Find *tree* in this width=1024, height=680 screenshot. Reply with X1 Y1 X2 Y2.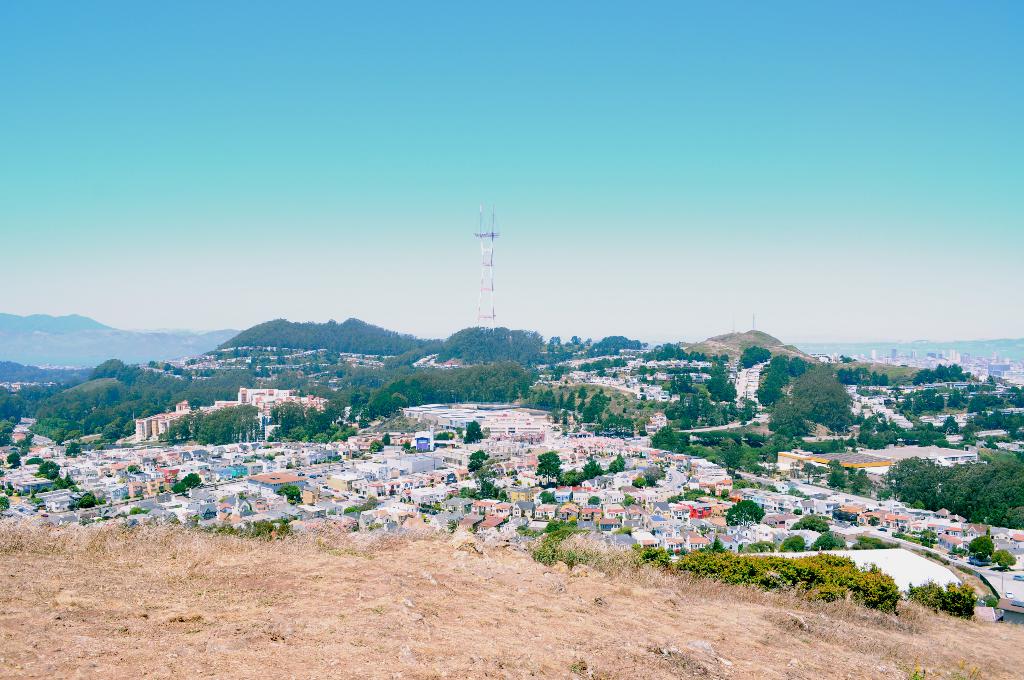
826 437 840 451.
